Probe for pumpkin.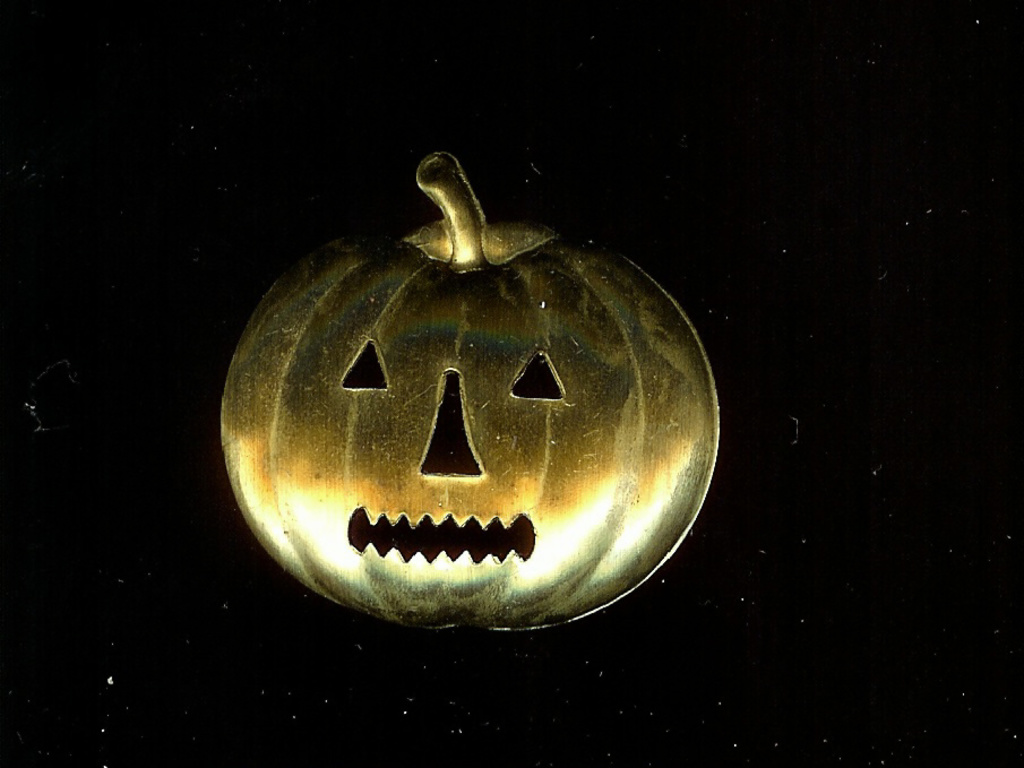
Probe result: (x1=216, y1=152, x2=729, y2=628).
